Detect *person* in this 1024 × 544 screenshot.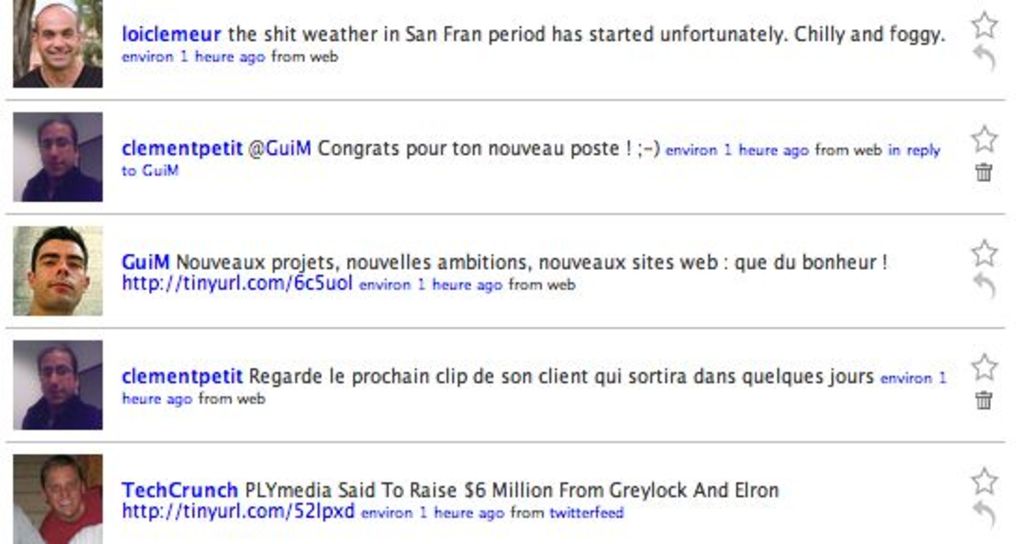
Detection: [36,454,105,542].
